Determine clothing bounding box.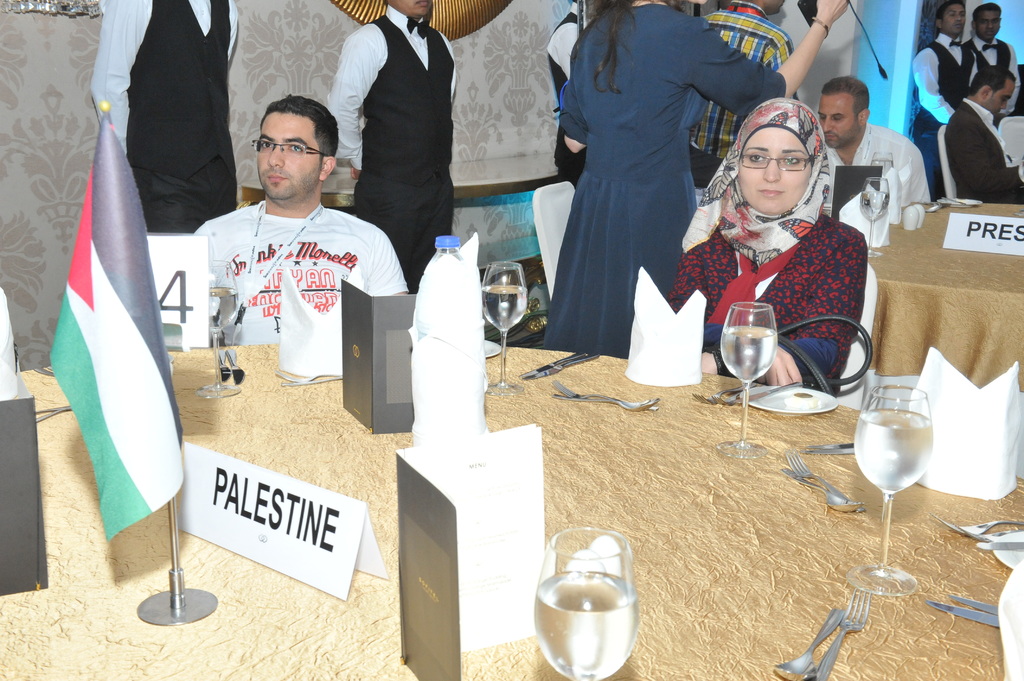
Determined: (676,0,789,186).
